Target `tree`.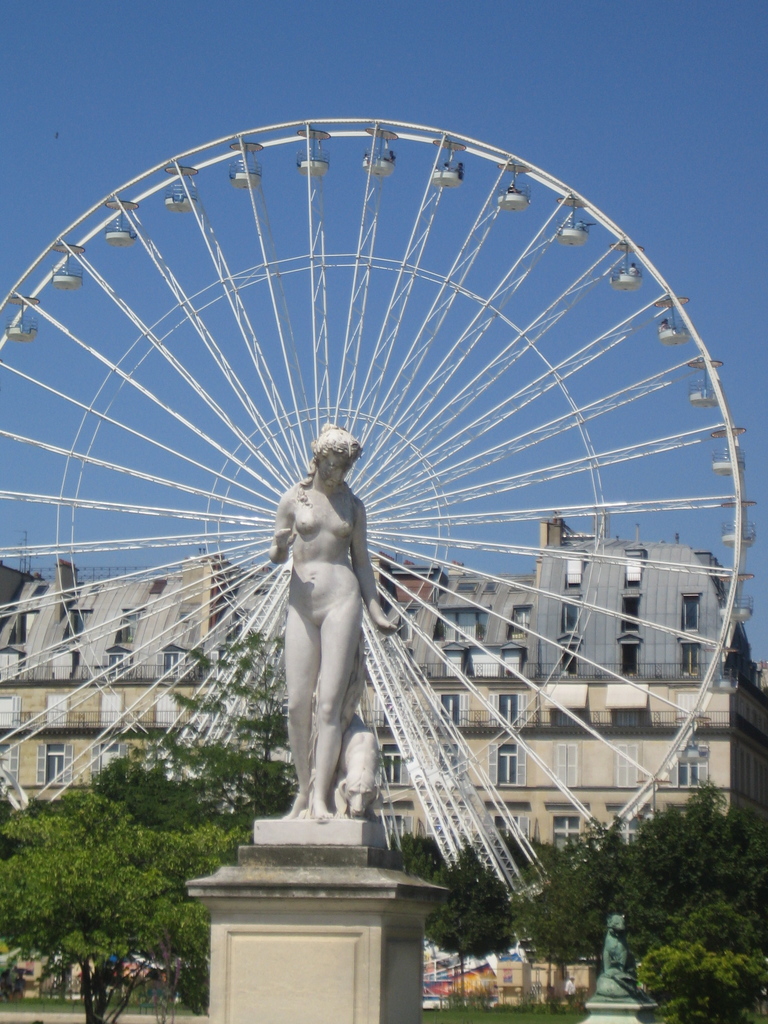
Target region: Rect(165, 615, 292, 825).
